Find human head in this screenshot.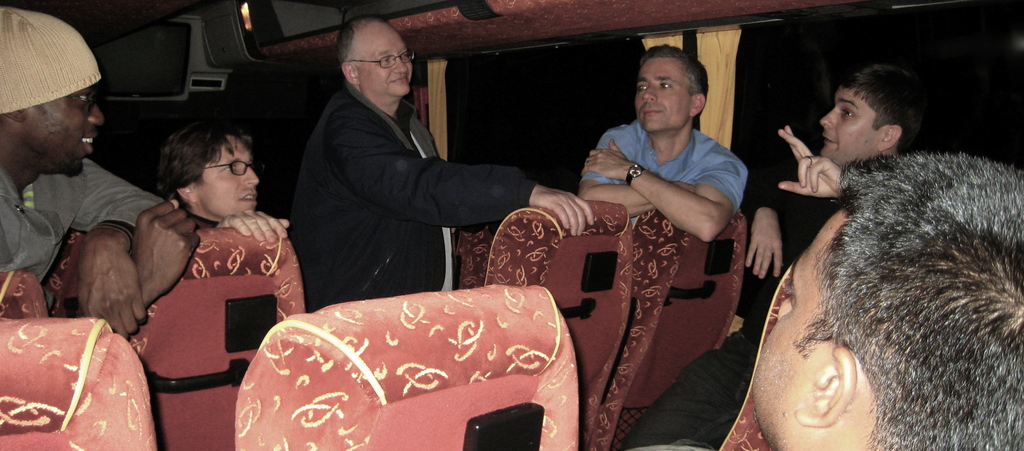
The bounding box for human head is Rect(635, 47, 711, 141).
